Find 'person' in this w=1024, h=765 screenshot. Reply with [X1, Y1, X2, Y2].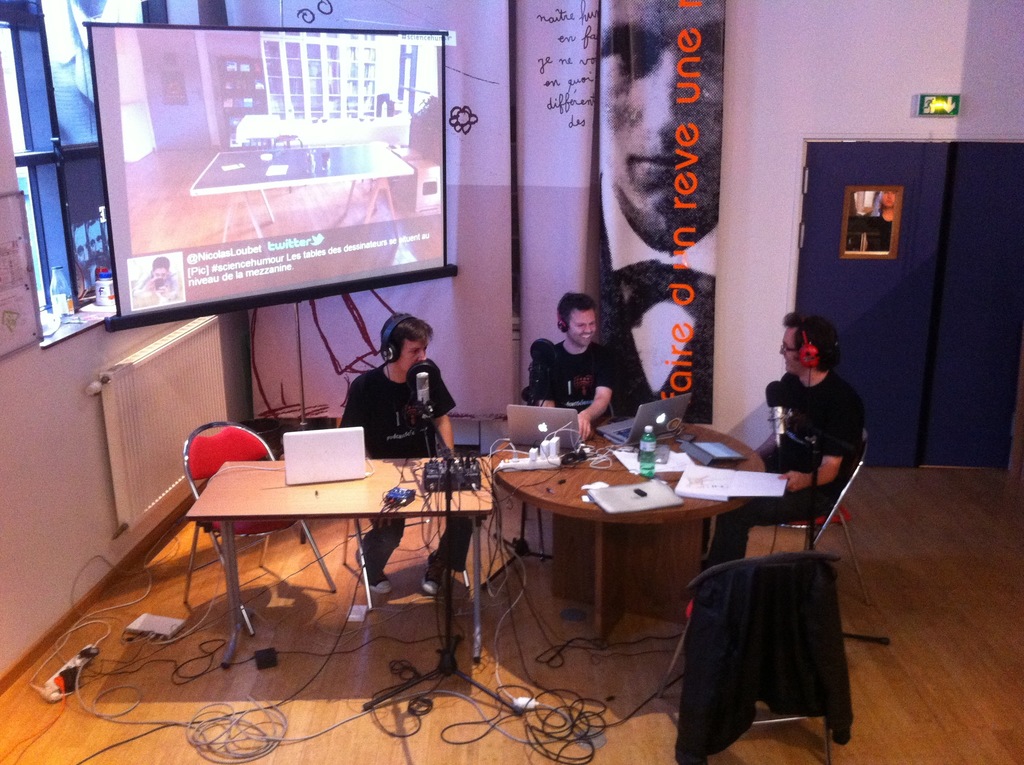
[602, 0, 717, 425].
